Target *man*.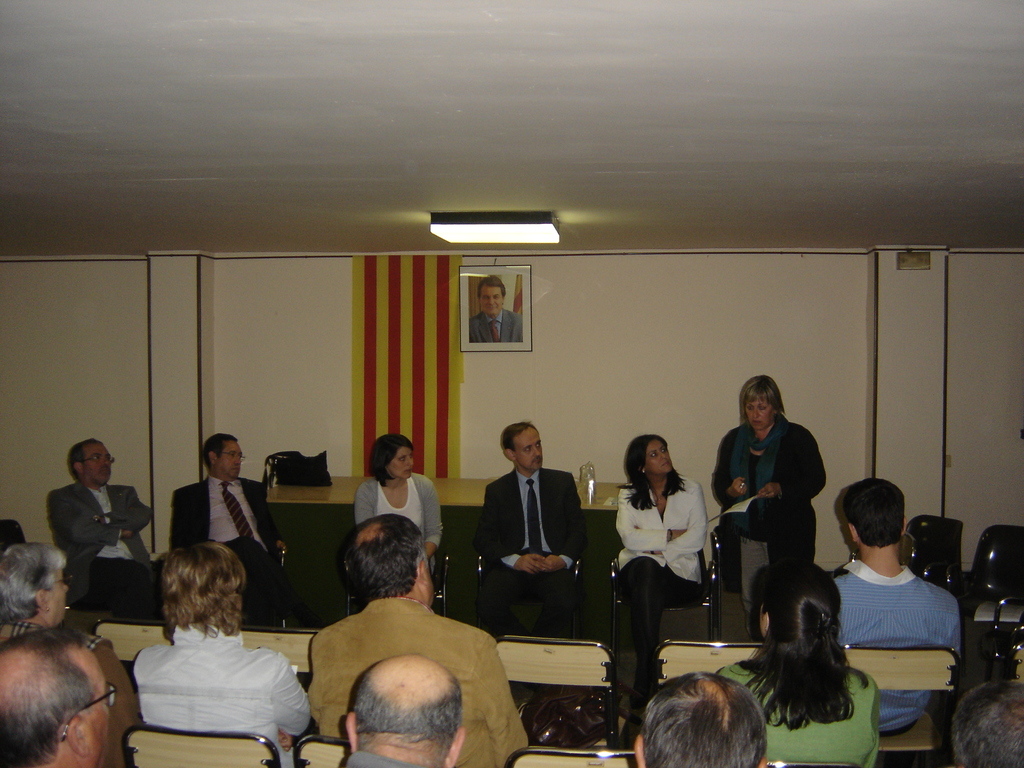
Target region: 465,422,603,640.
